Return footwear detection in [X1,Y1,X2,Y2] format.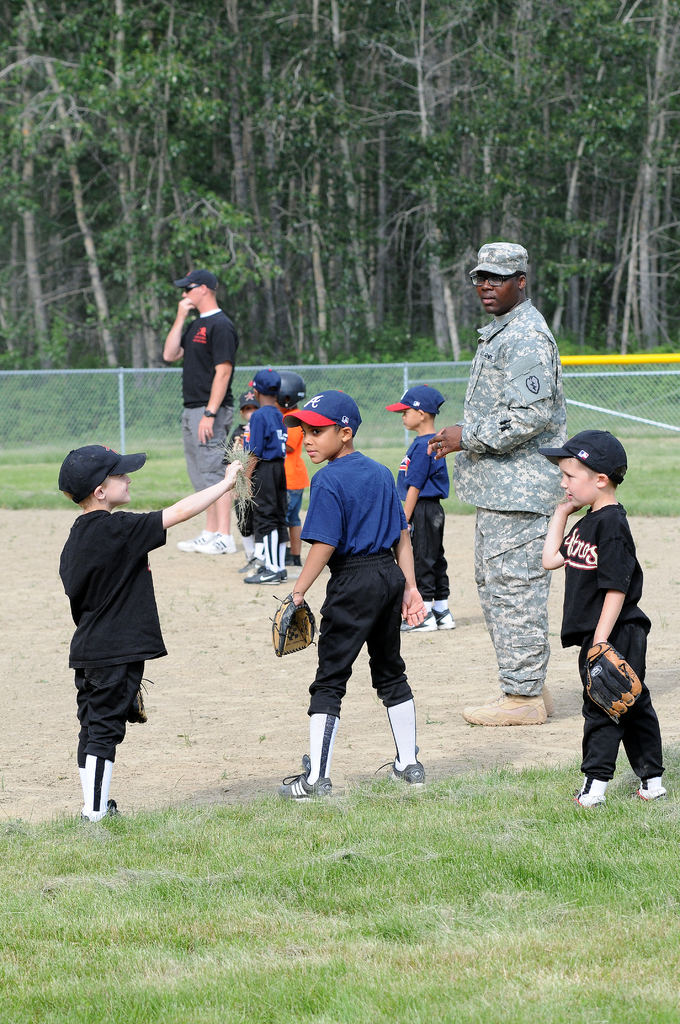
[373,753,427,784].
